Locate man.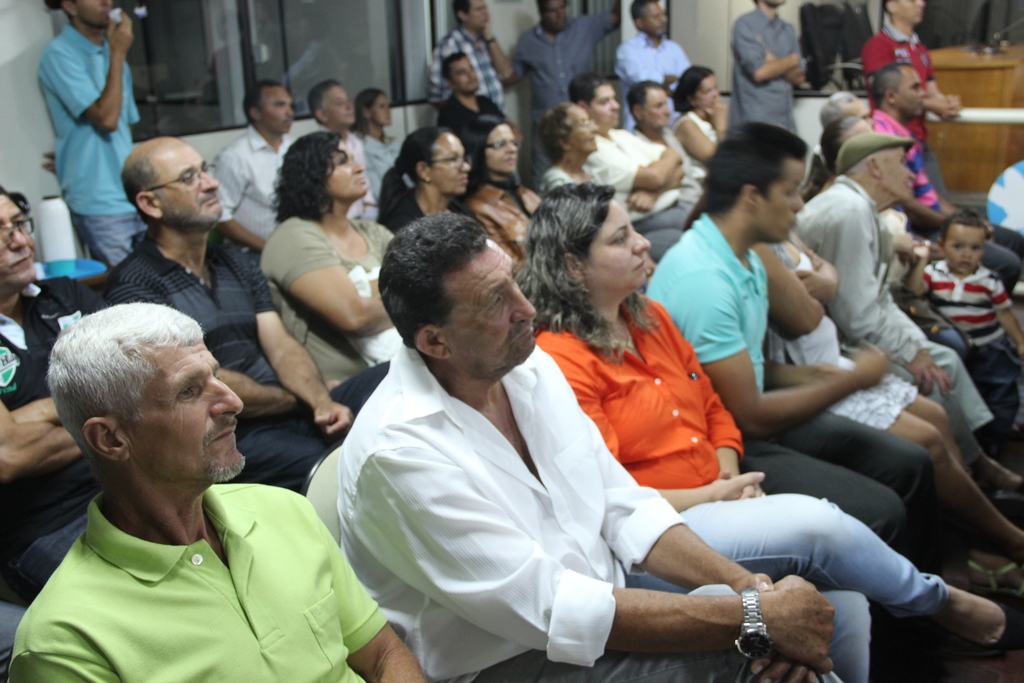
Bounding box: region(8, 300, 427, 682).
